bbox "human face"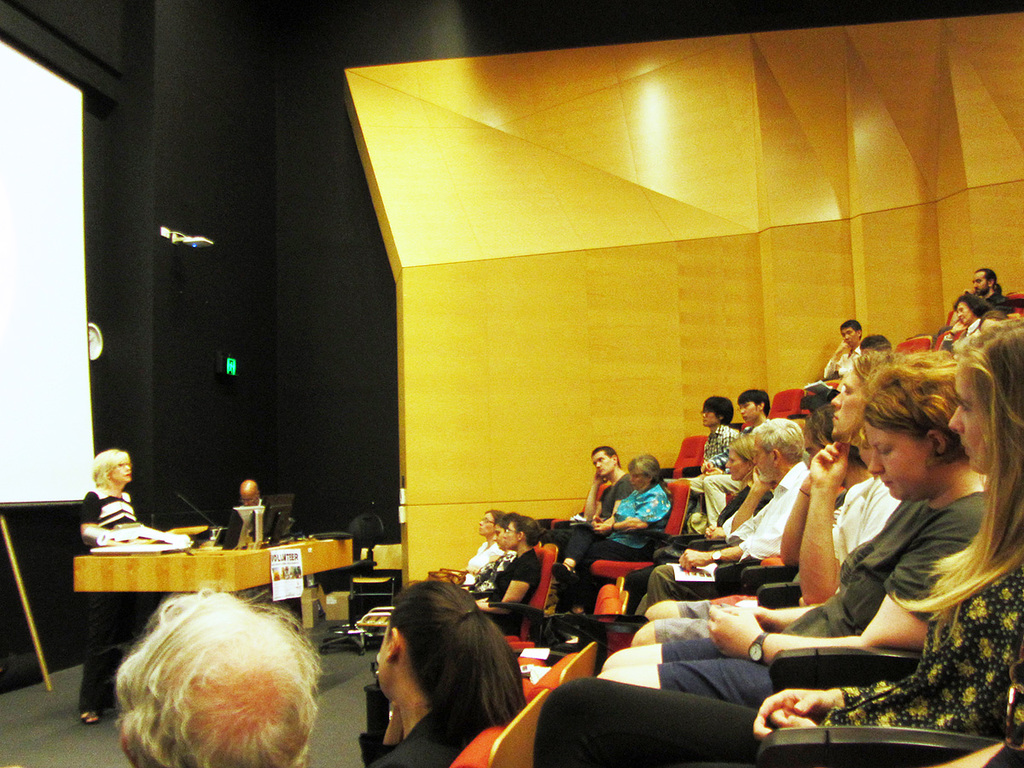
select_region(374, 623, 398, 689)
